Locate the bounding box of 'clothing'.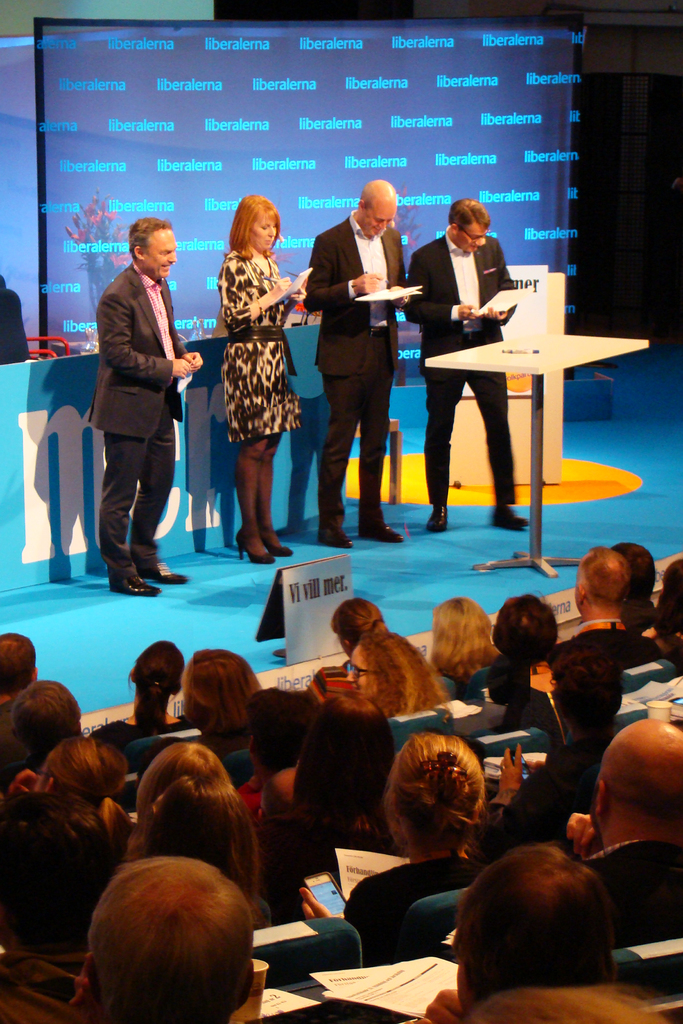
Bounding box: Rect(402, 226, 521, 506).
